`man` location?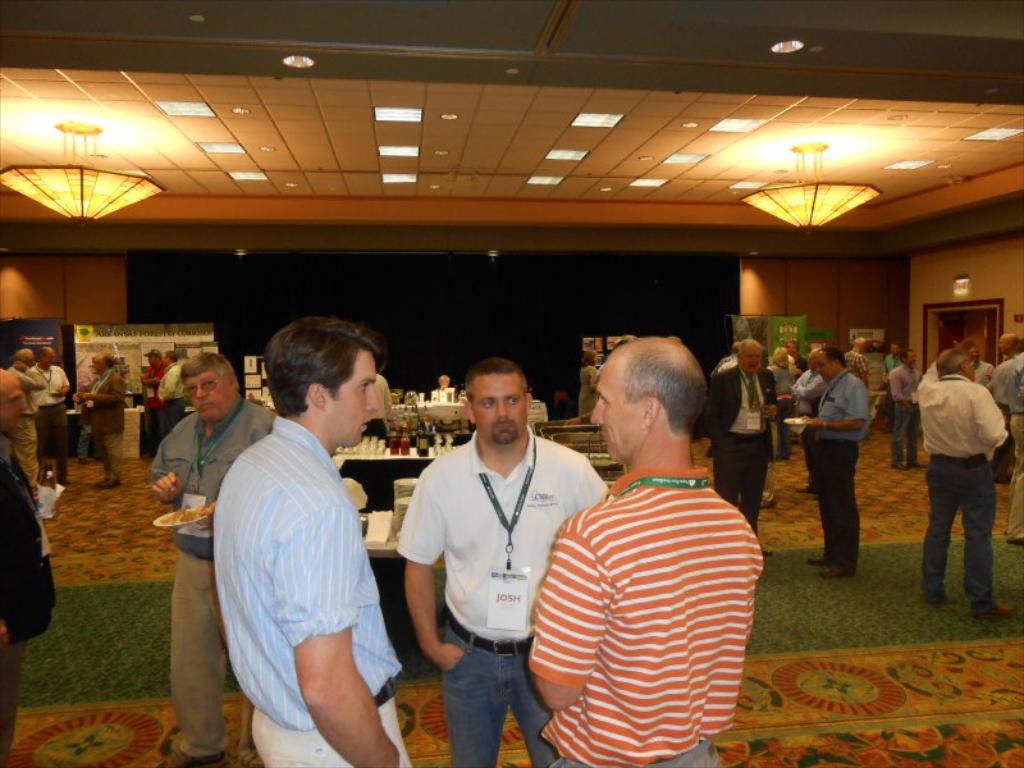
crop(517, 337, 767, 767)
